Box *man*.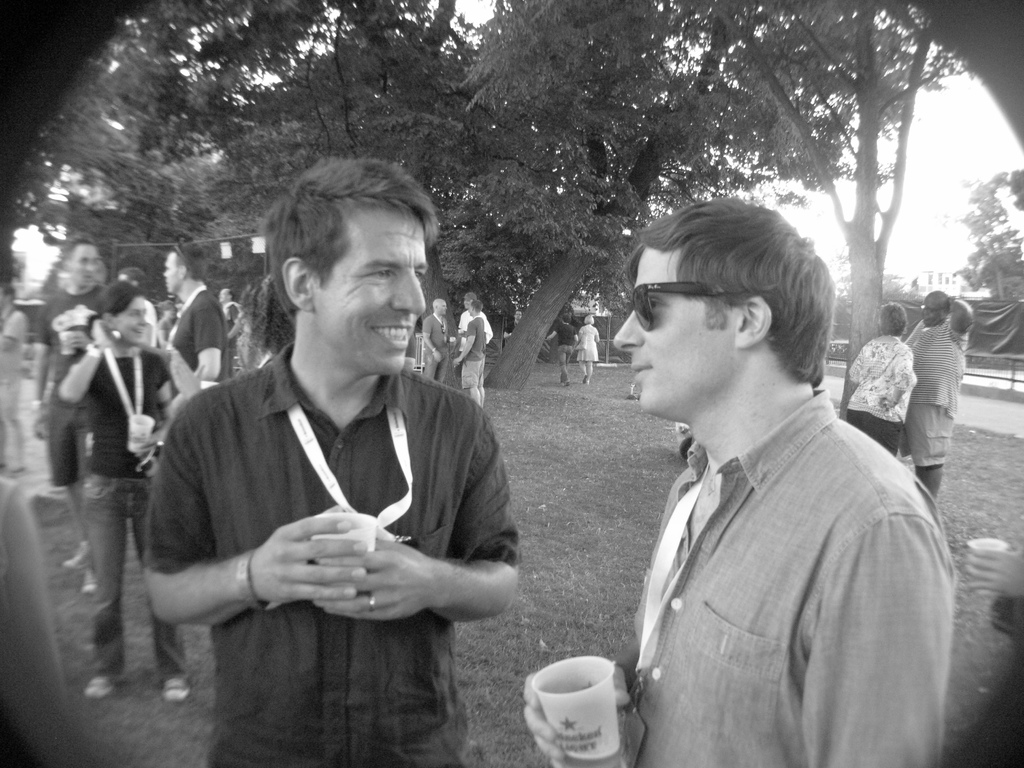
[left=161, top=236, right=228, bottom=385].
